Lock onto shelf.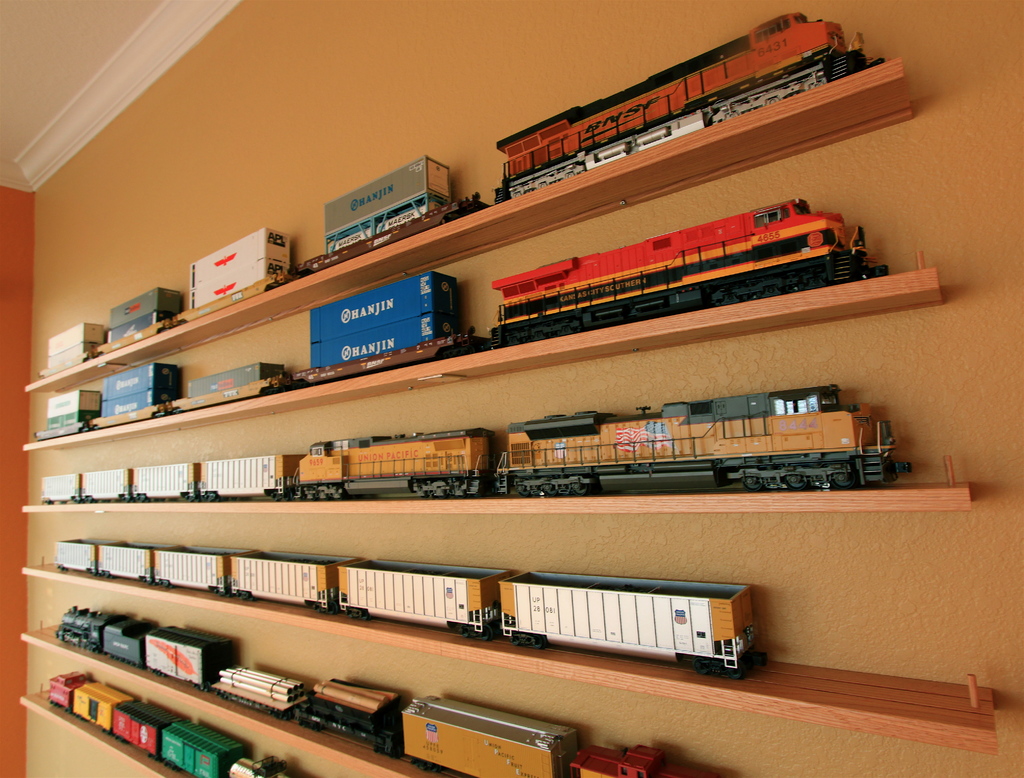
Locked: left=20, top=53, right=910, bottom=398.
